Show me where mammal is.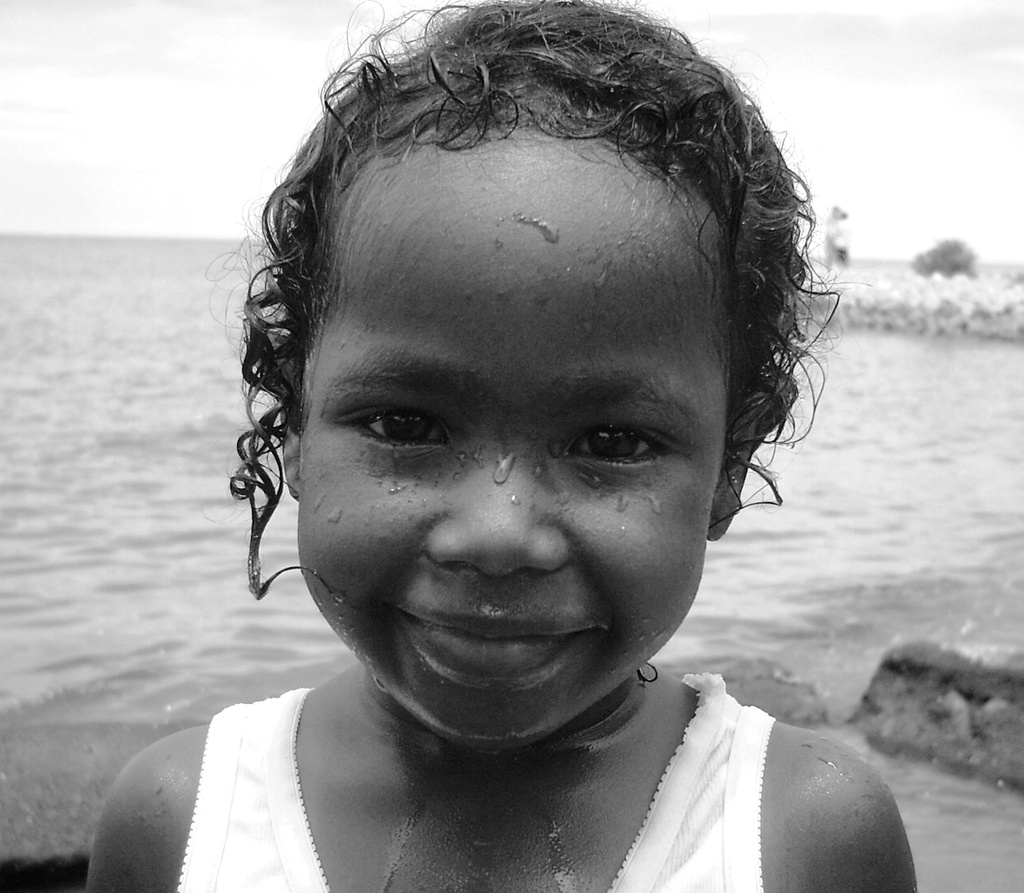
mammal is at box(104, 25, 931, 866).
